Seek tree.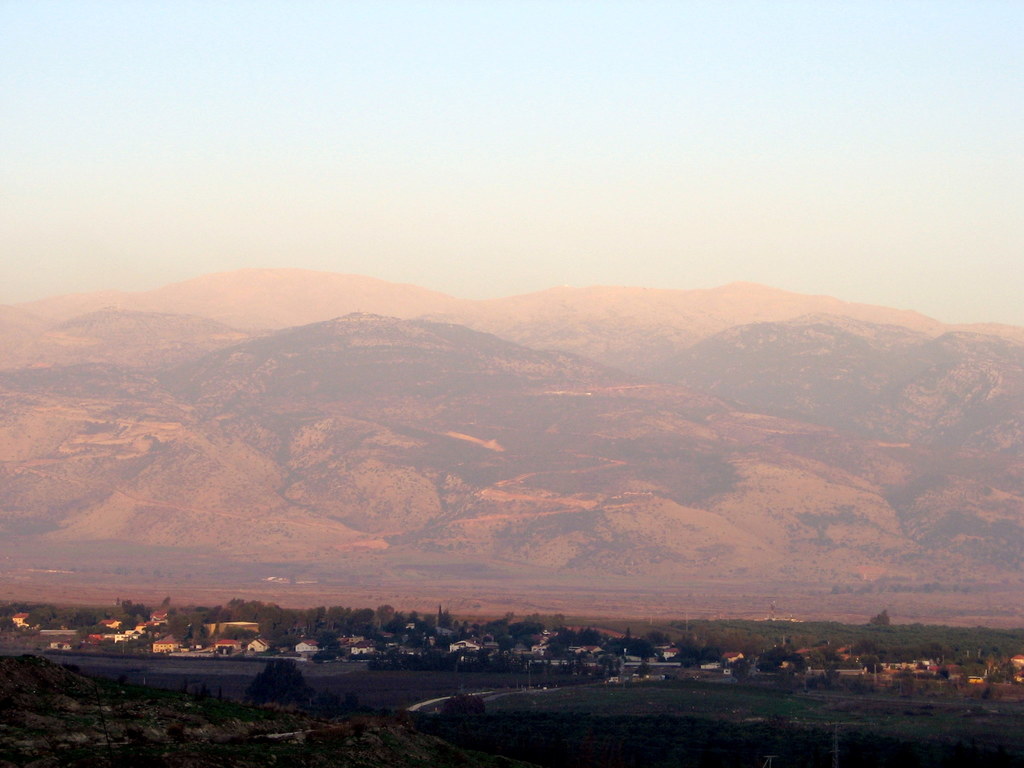
[left=249, top=659, right=301, bottom=709].
